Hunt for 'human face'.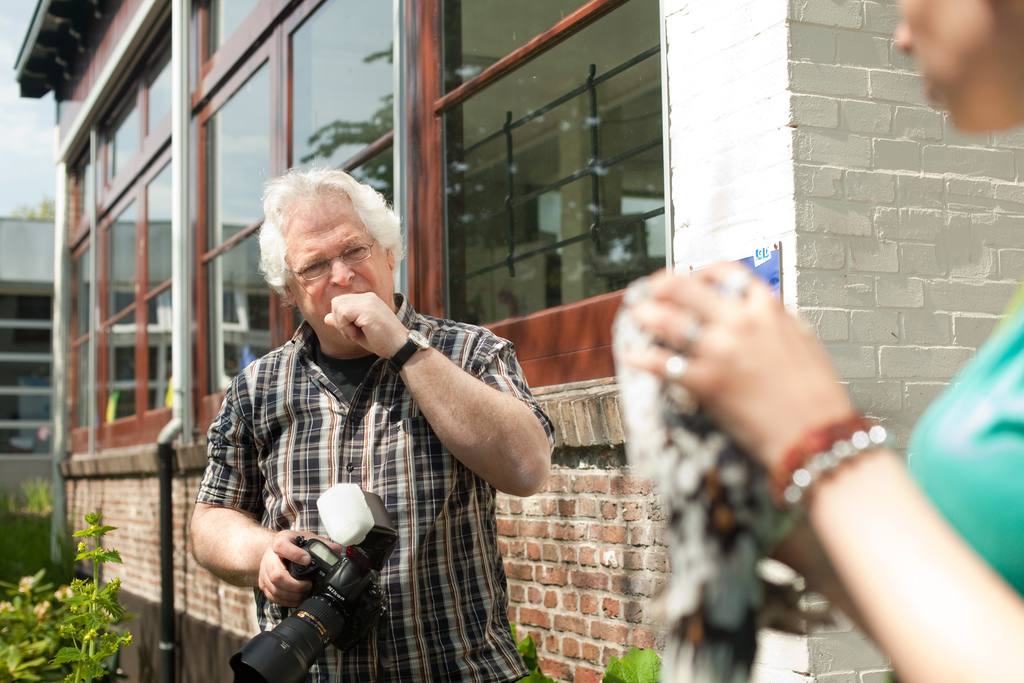
Hunted down at bbox=[287, 183, 390, 339].
